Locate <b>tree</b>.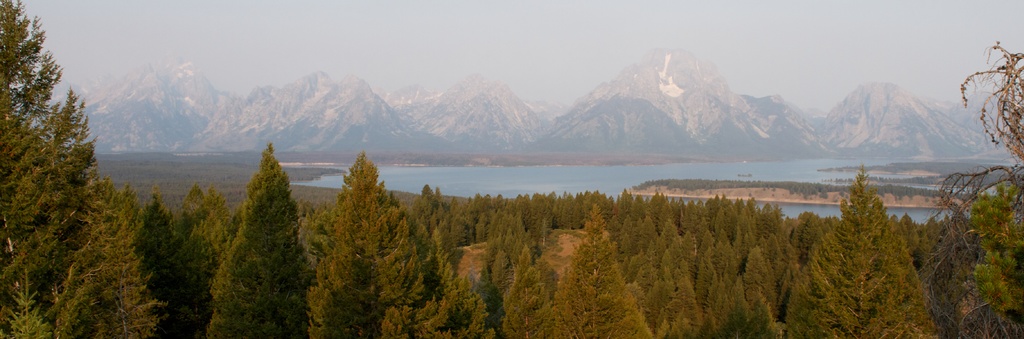
Bounding box: {"x1": 525, "y1": 192, "x2": 554, "y2": 220}.
